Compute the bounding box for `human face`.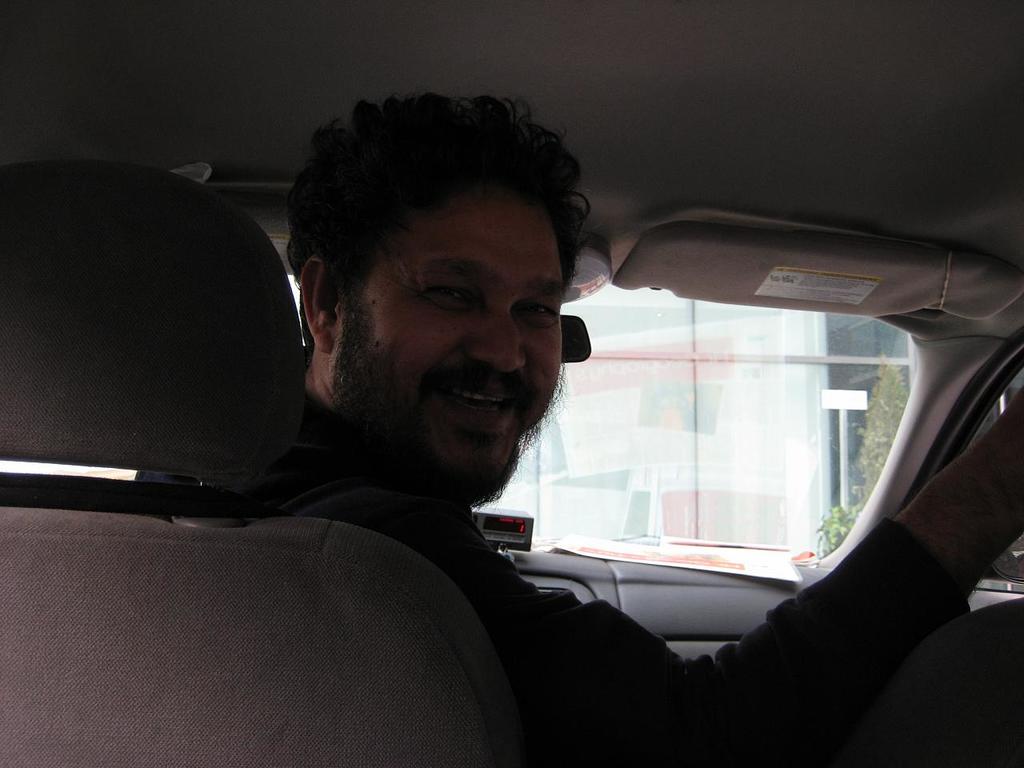
<box>354,190,573,501</box>.
